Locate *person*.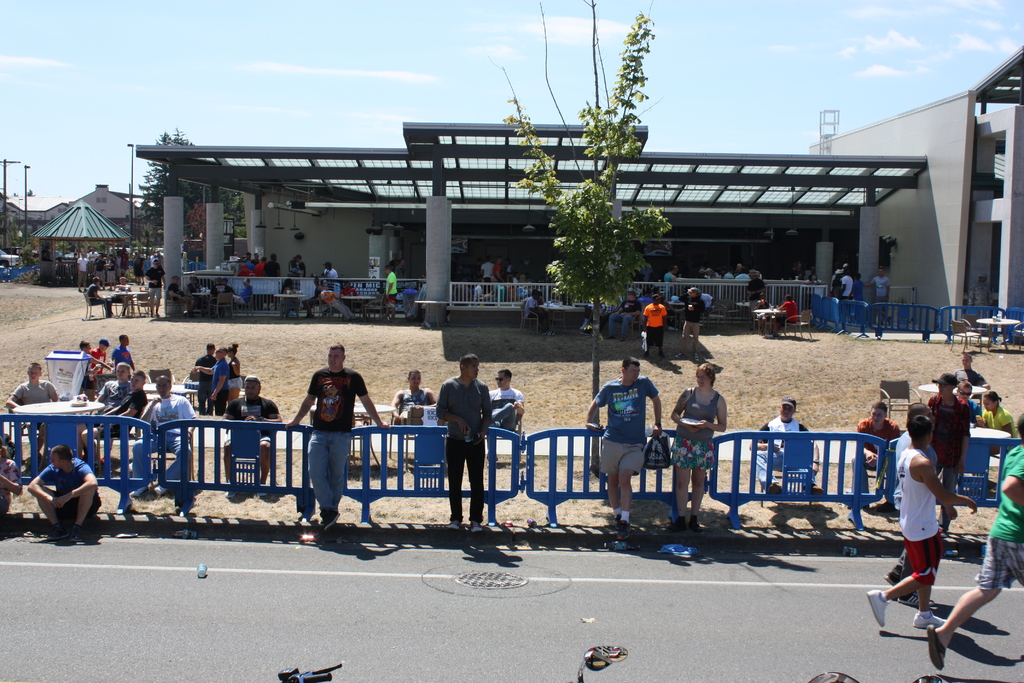
Bounding box: detection(394, 369, 435, 424).
